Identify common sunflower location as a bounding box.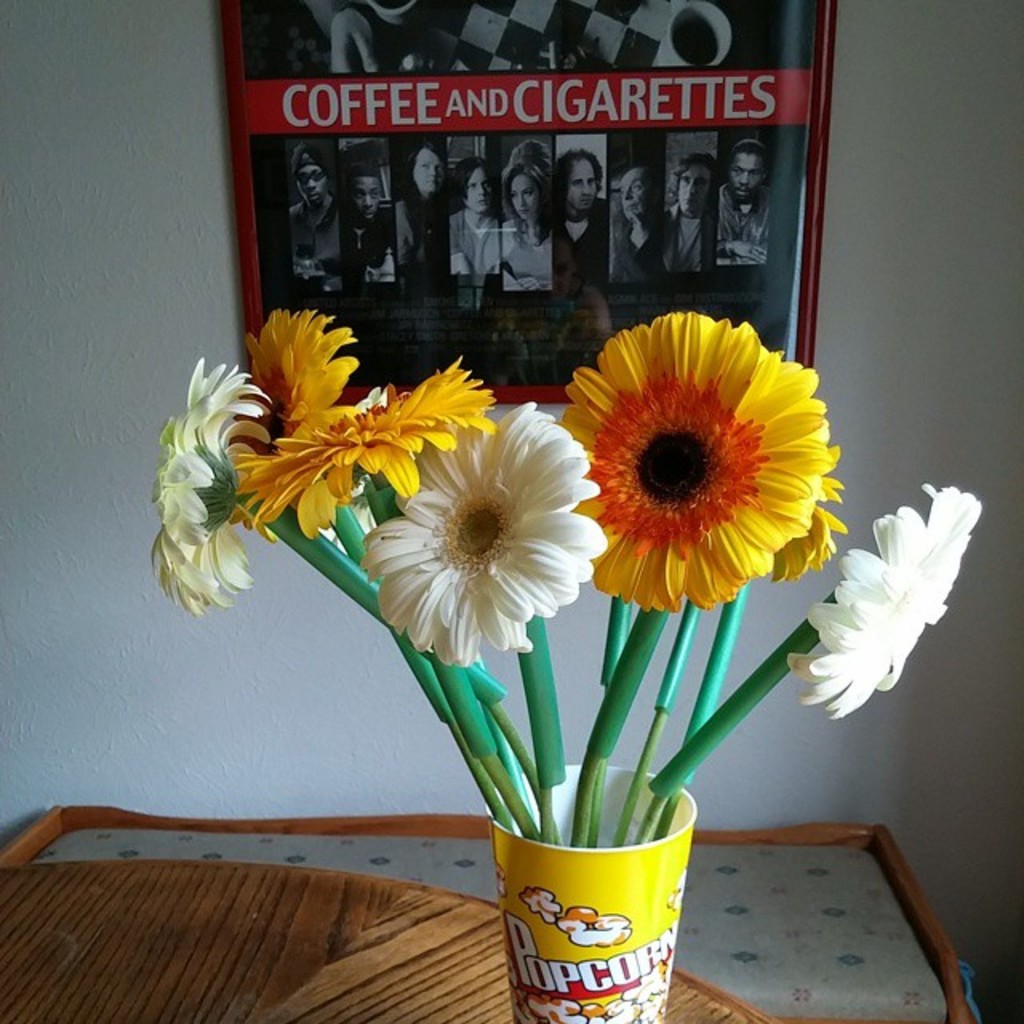
bbox(224, 354, 520, 530).
